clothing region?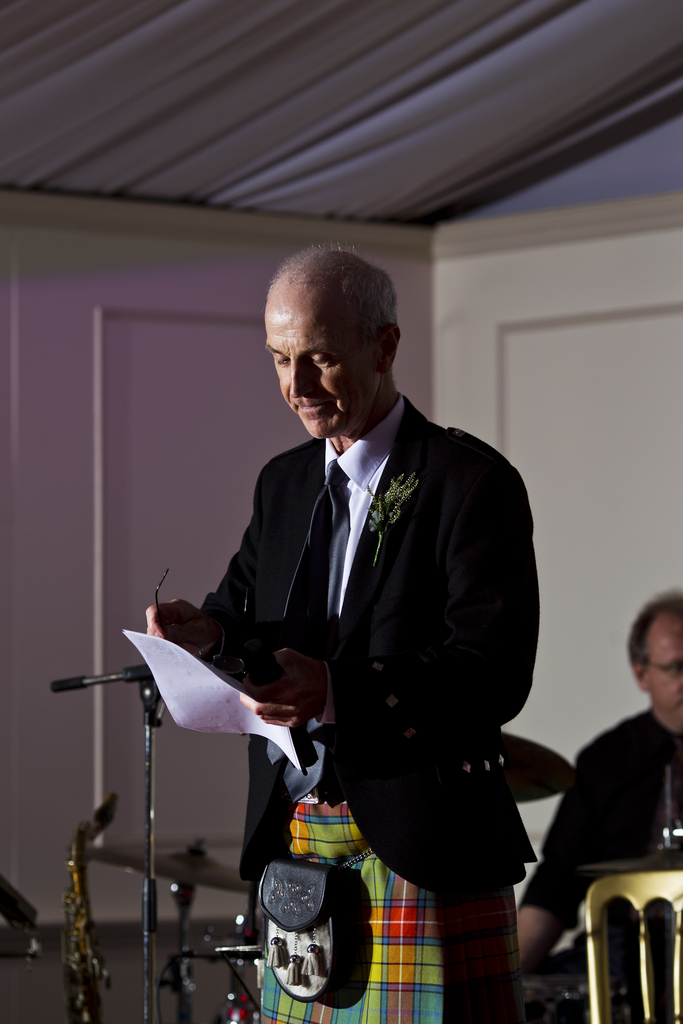
bbox=[512, 706, 682, 1023]
